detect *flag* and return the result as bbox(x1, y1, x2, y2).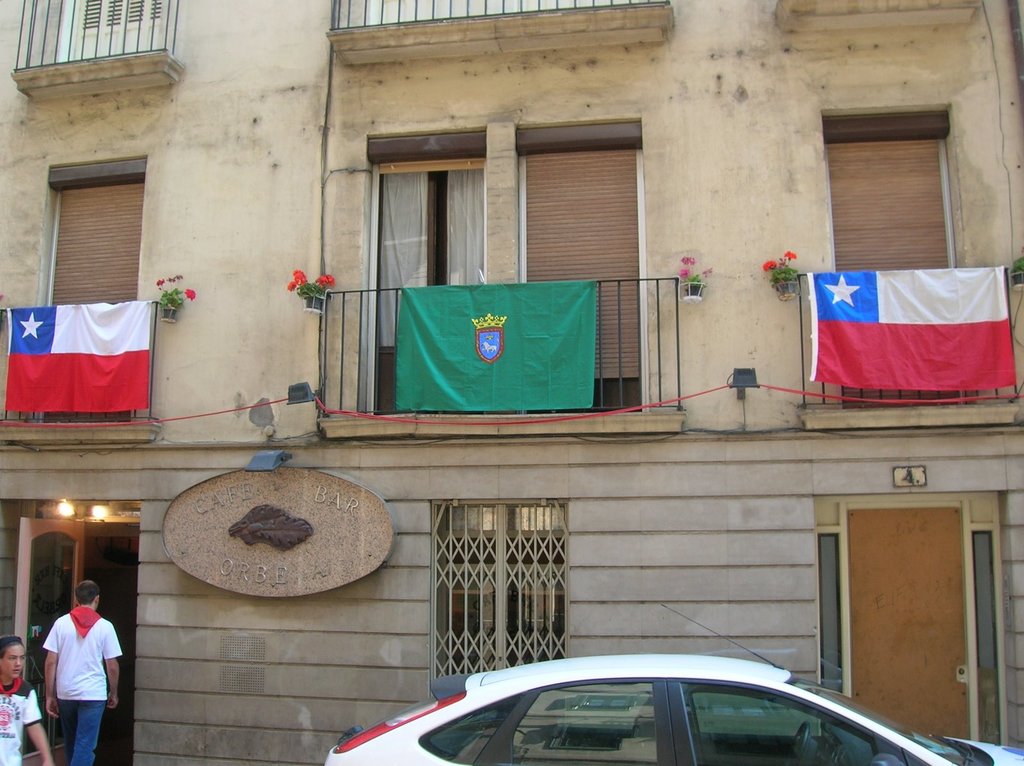
bbox(802, 243, 1011, 424).
